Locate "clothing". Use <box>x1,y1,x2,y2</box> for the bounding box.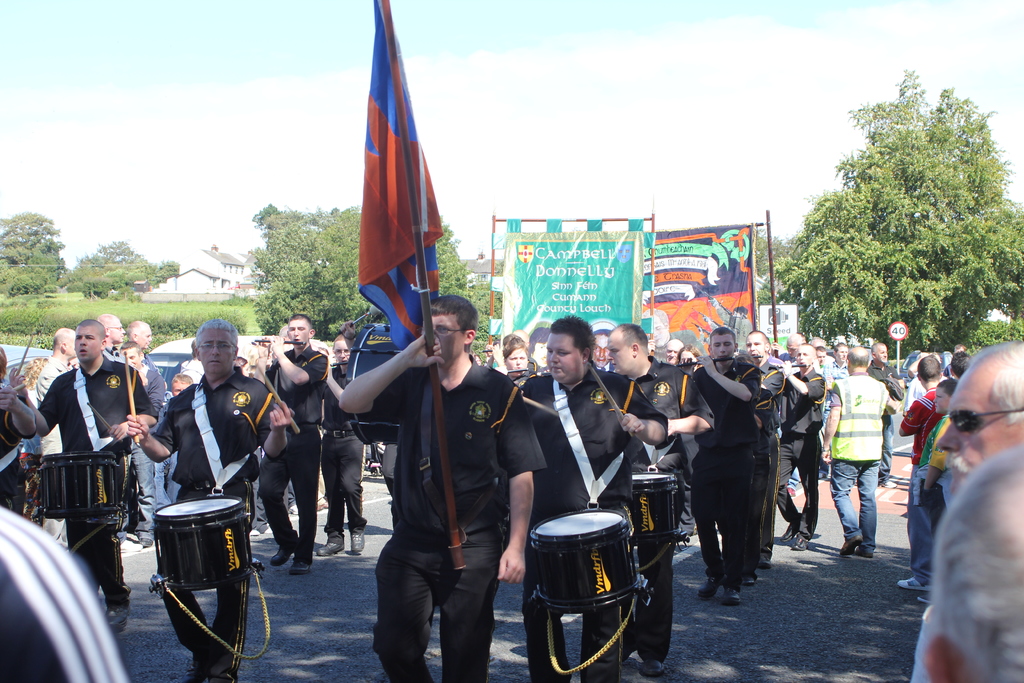
<box>774,365,825,533</box>.
